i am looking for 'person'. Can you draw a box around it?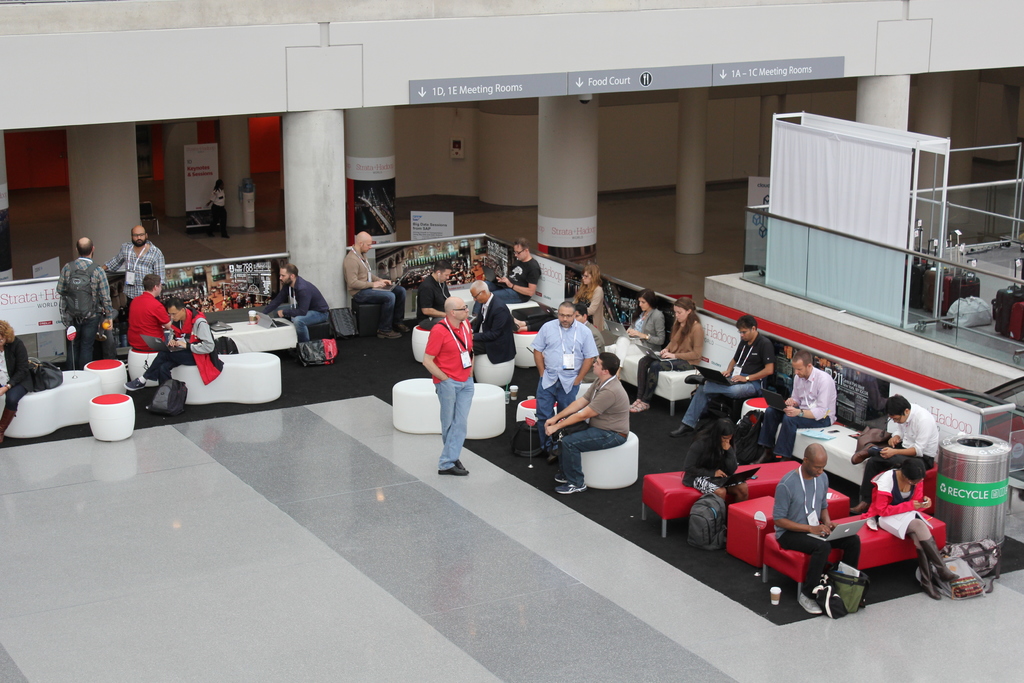
Sure, the bounding box is select_region(0, 314, 34, 424).
